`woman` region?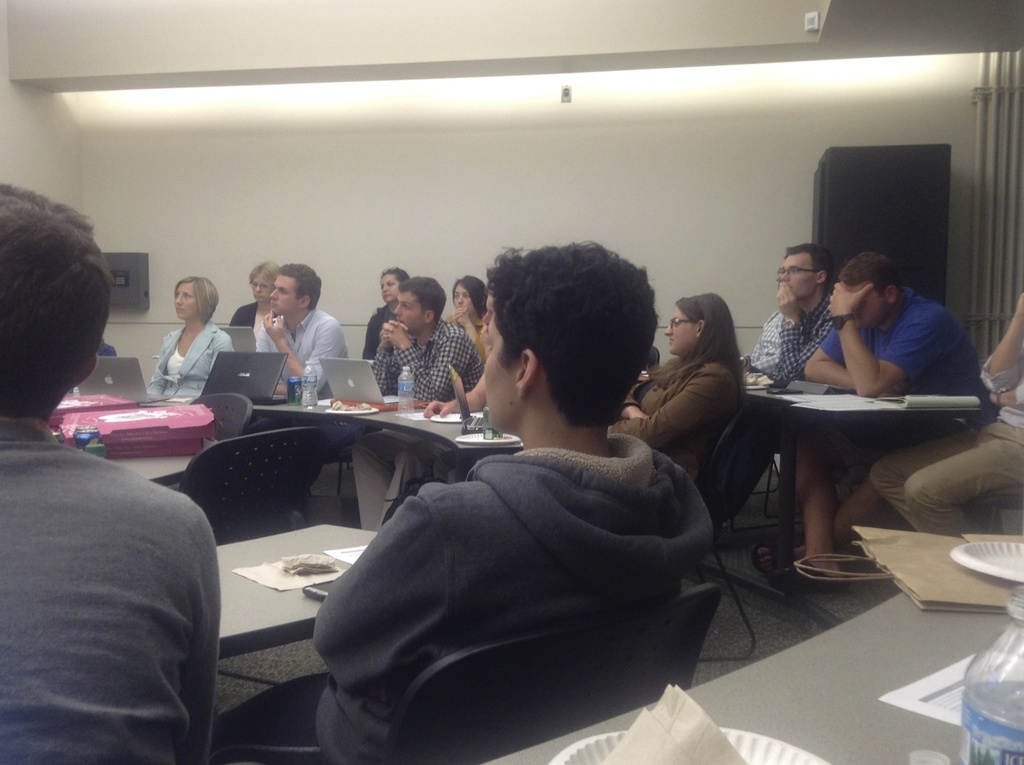
box=[134, 278, 214, 402]
